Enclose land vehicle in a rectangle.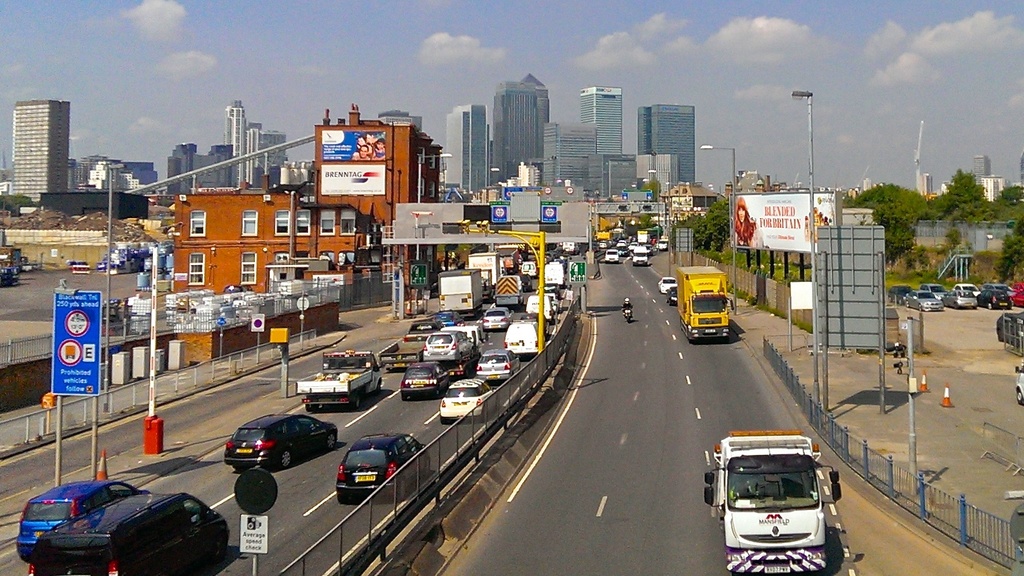
294:350:384:413.
